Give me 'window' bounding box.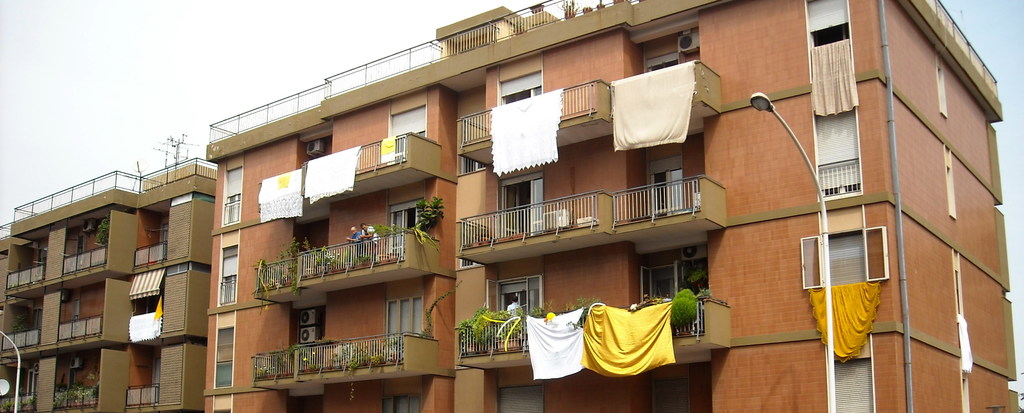
select_region(219, 244, 236, 304).
